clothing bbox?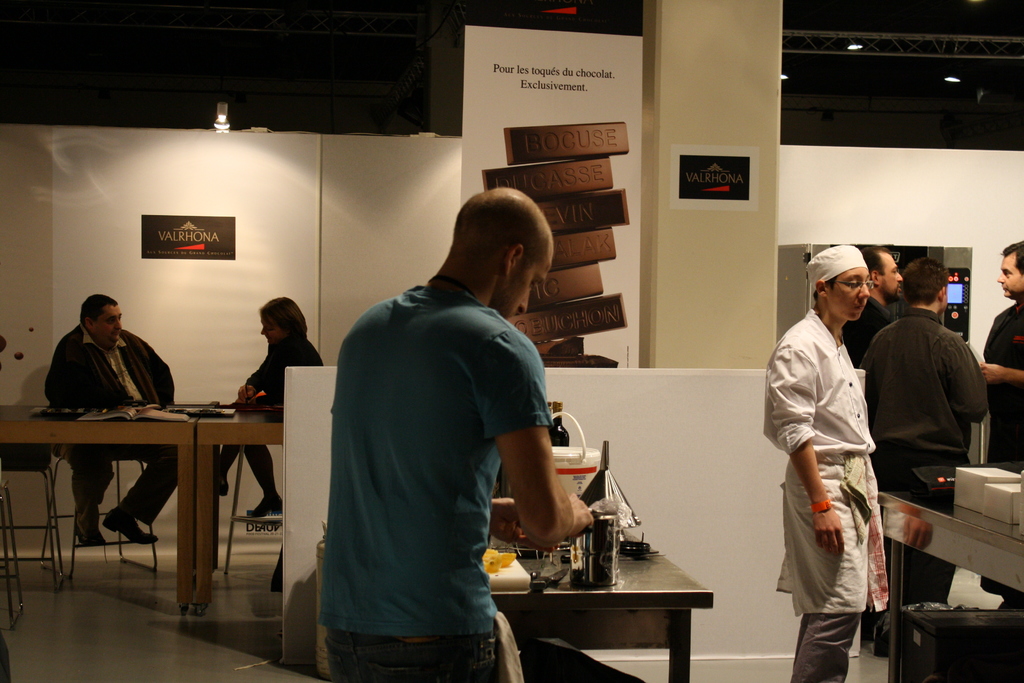
<region>853, 304, 987, 609</region>
